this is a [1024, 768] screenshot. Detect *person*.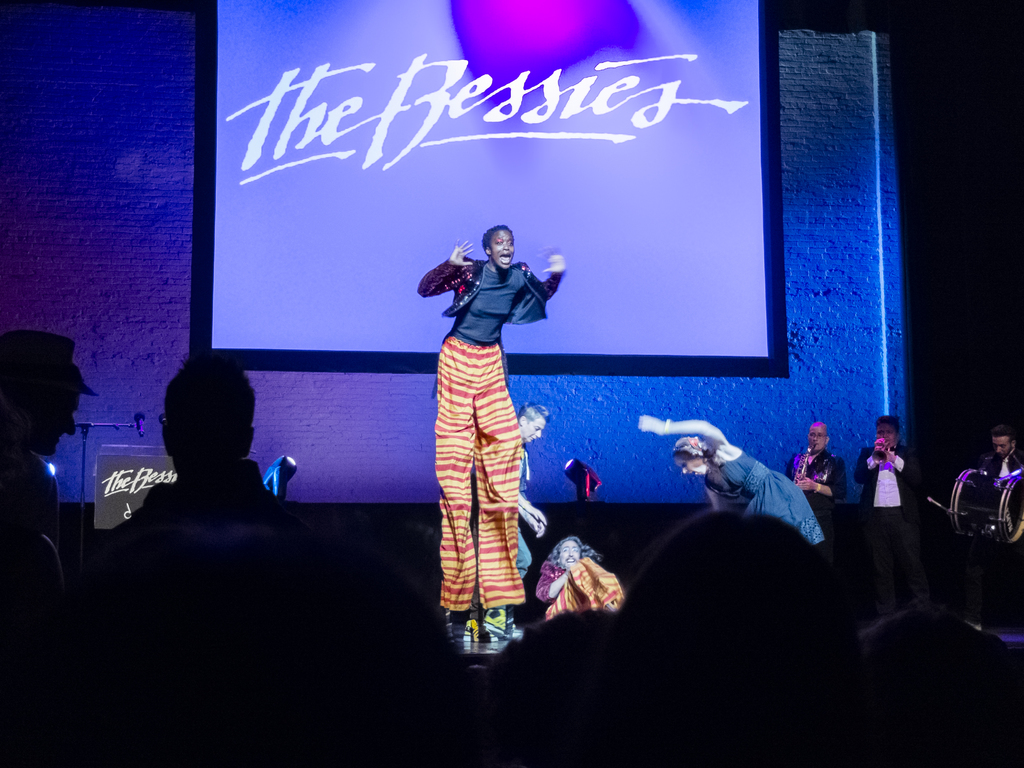
BBox(514, 405, 554, 608).
